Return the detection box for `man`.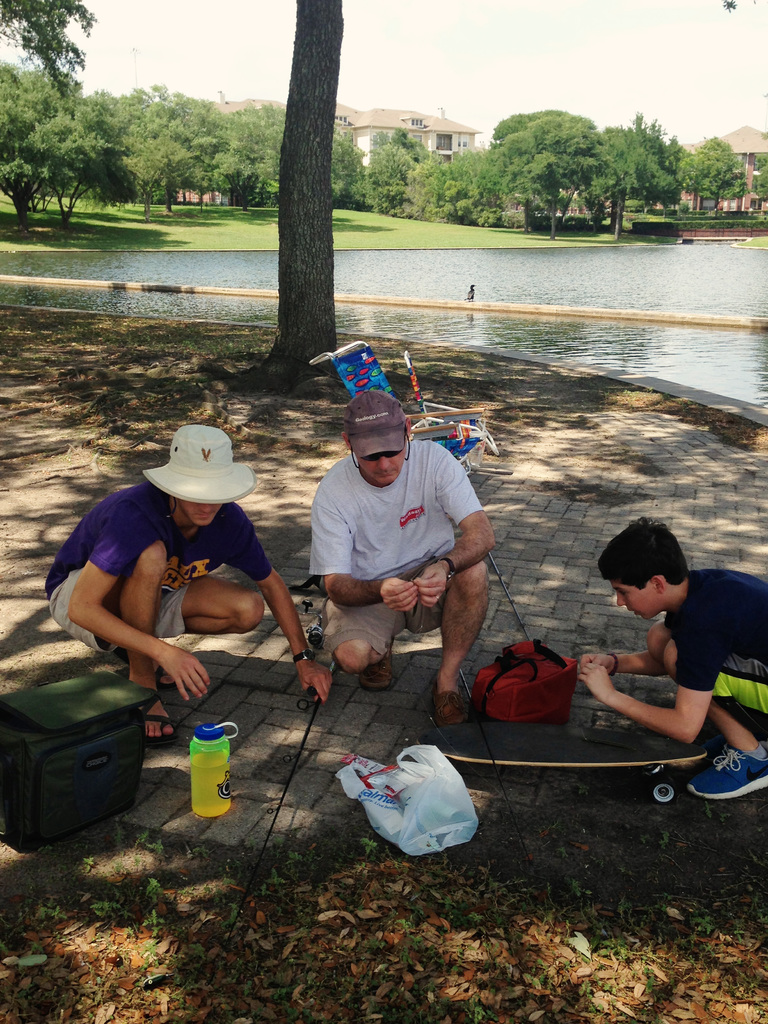
<bbox>314, 390, 495, 728</bbox>.
